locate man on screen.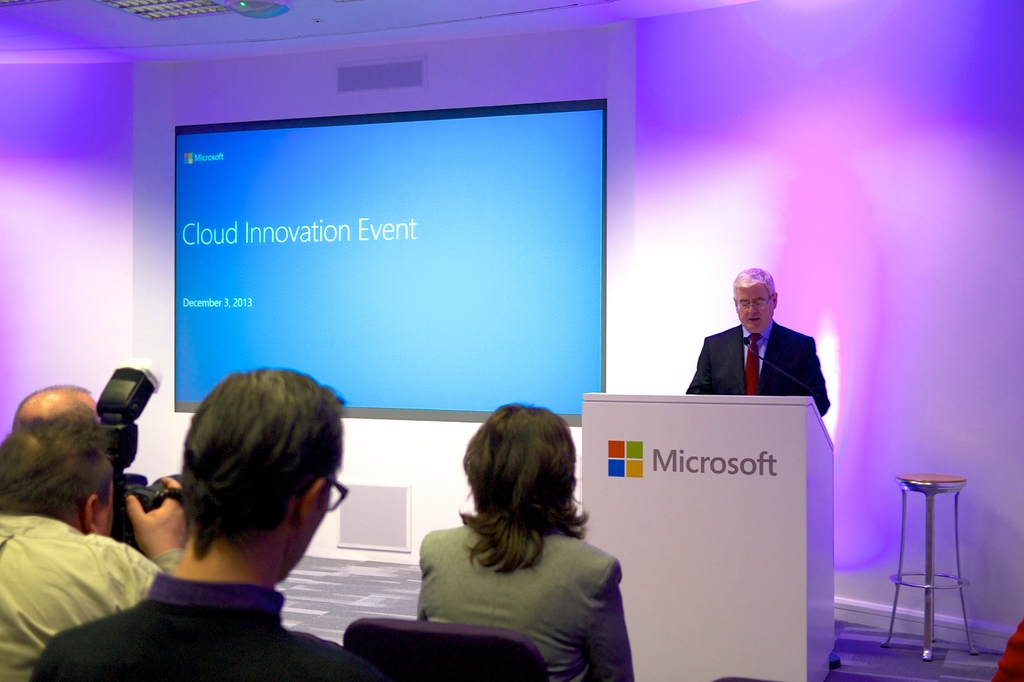
On screen at rect(8, 387, 99, 436).
